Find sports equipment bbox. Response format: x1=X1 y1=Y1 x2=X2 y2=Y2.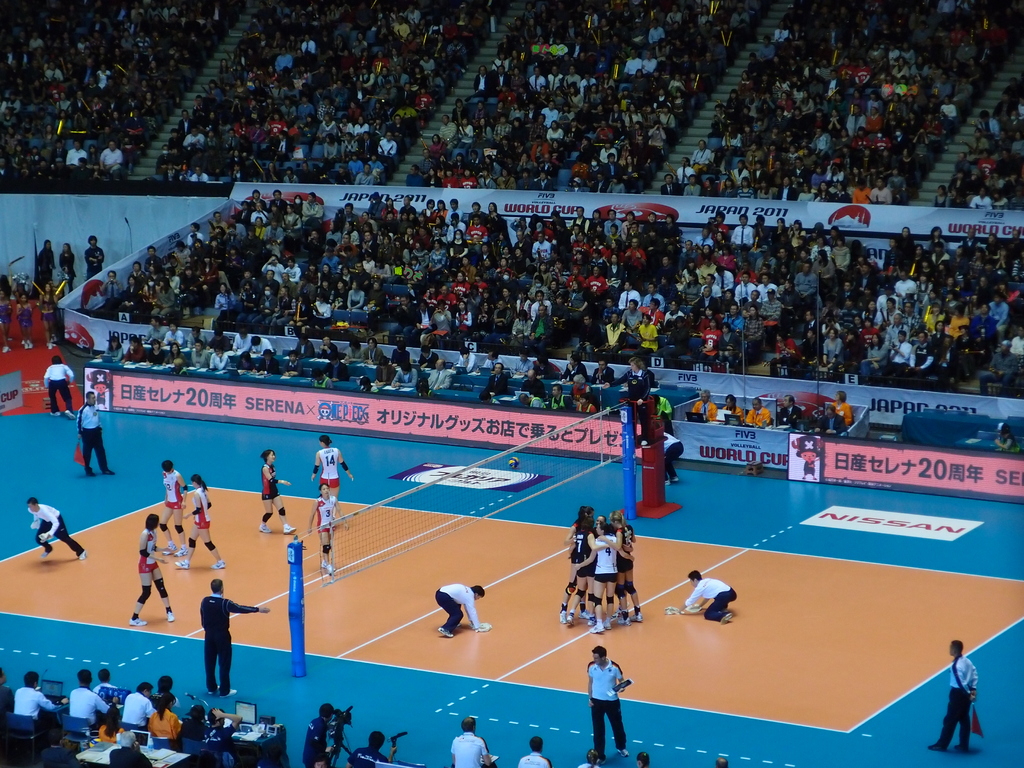
x1=585 y1=593 x2=595 y2=605.
